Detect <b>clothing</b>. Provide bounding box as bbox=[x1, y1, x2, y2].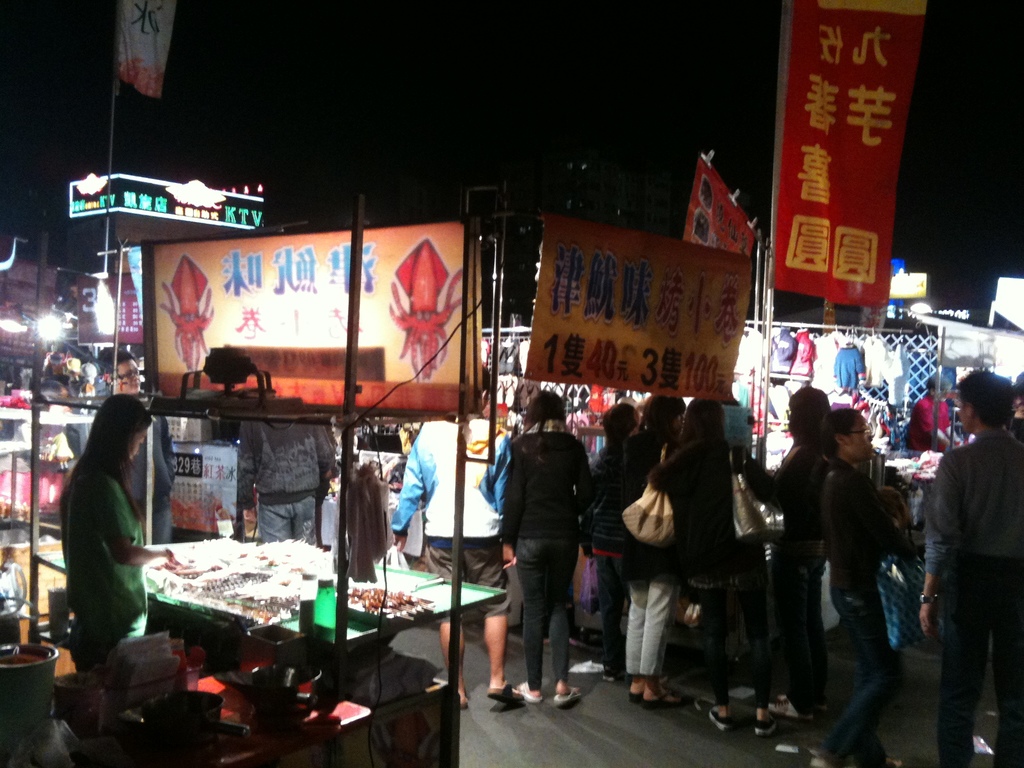
bbox=[388, 410, 497, 628].
